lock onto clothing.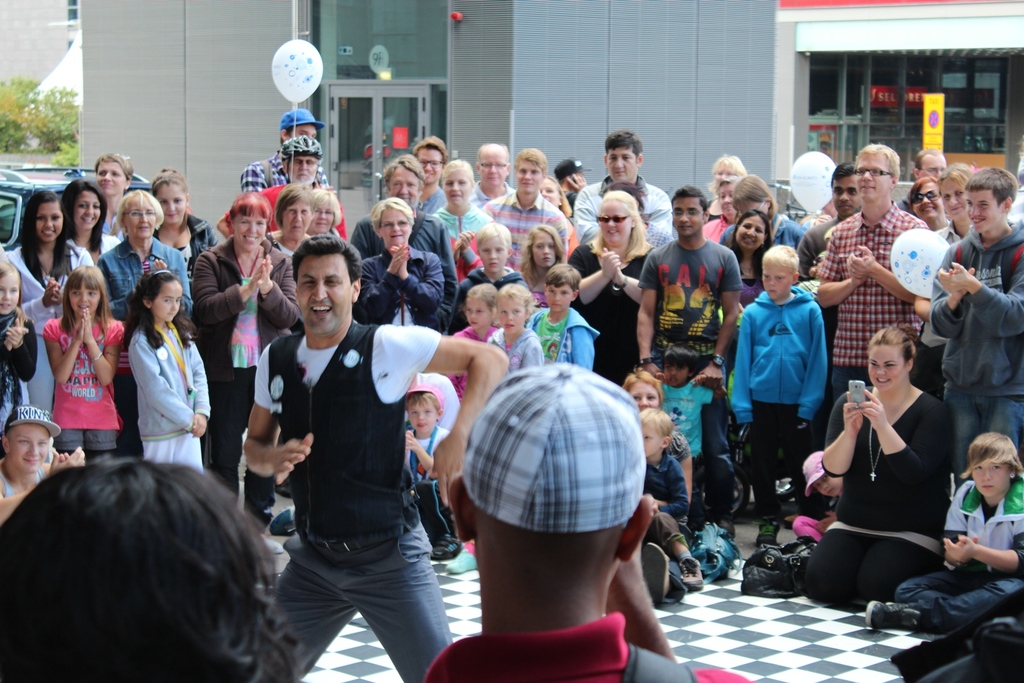
Locked: 68:231:119:269.
